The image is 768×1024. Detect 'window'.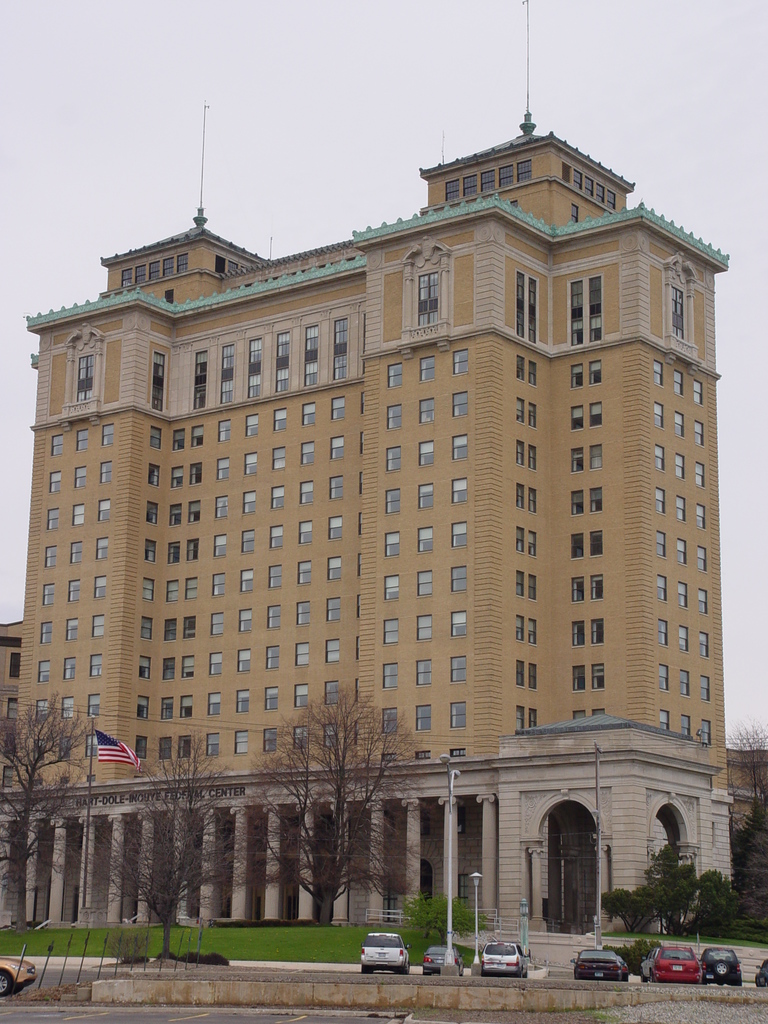
Detection: [164,618,177,644].
